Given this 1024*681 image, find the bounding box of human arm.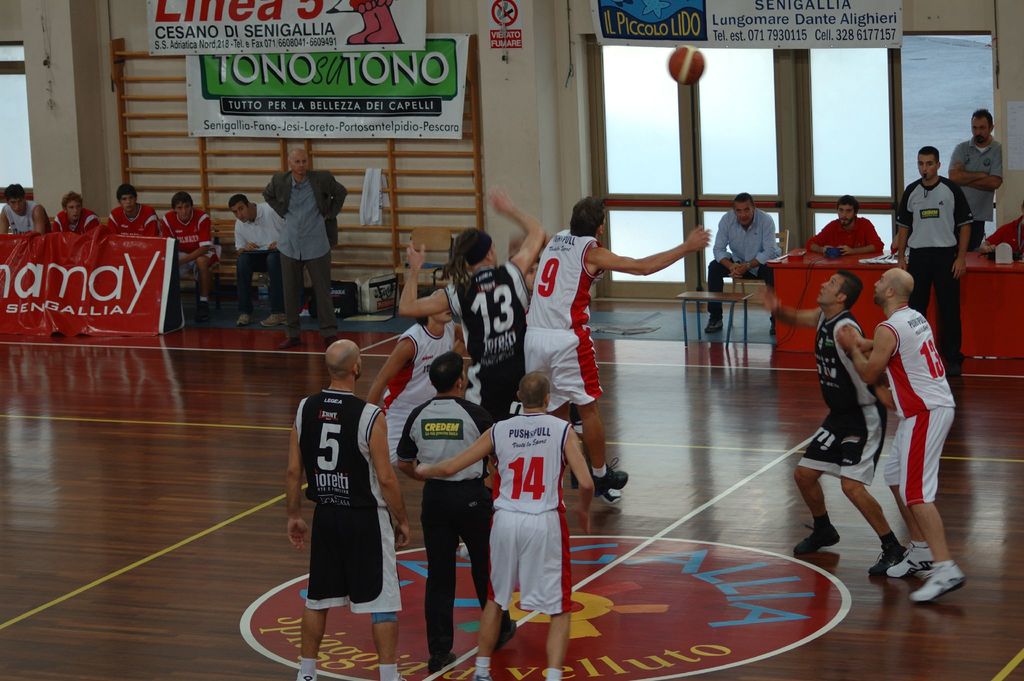
l=414, t=425, r=493, b=479.
